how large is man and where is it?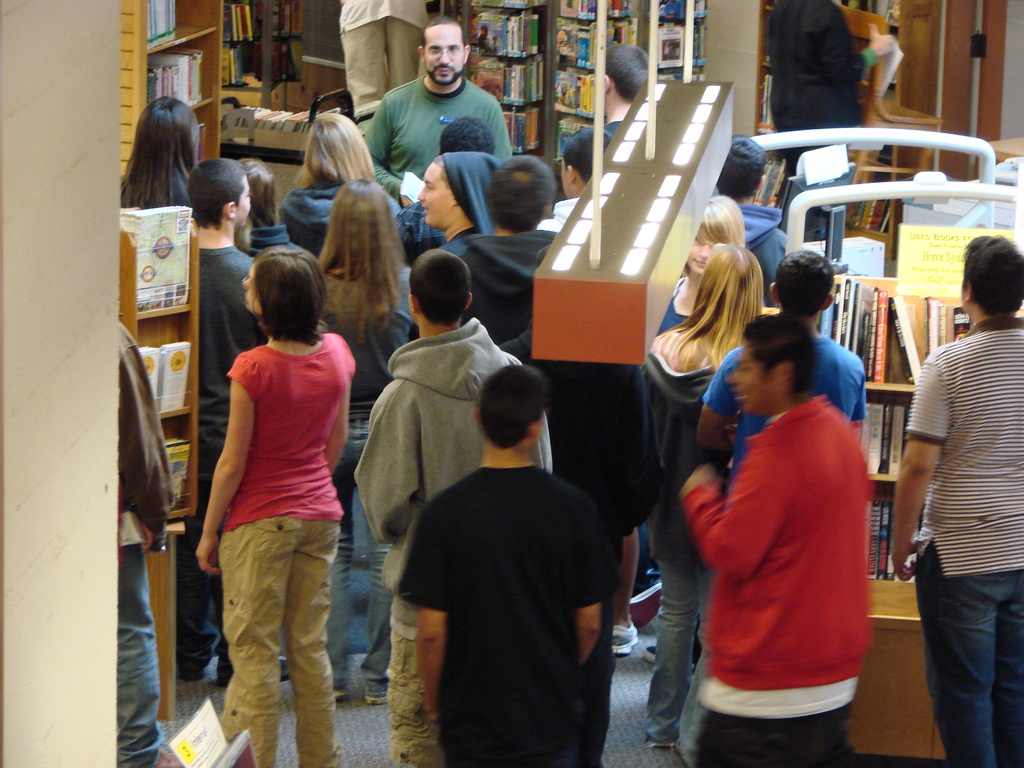
Bounding box: (500,321,666,652).
